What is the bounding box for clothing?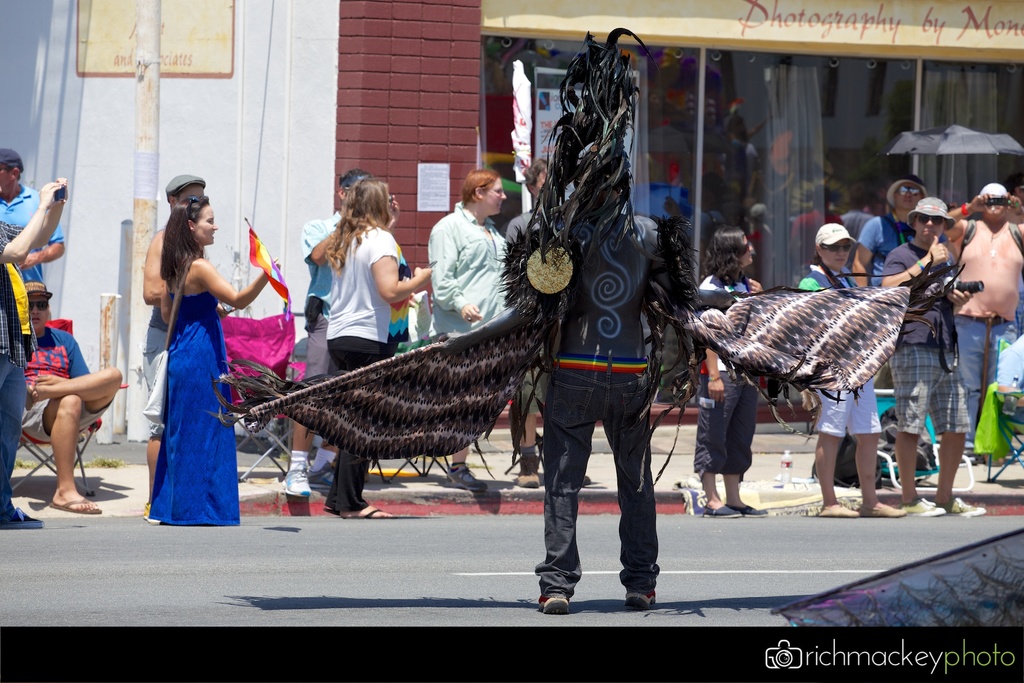
(137, 233, 241, 516).
